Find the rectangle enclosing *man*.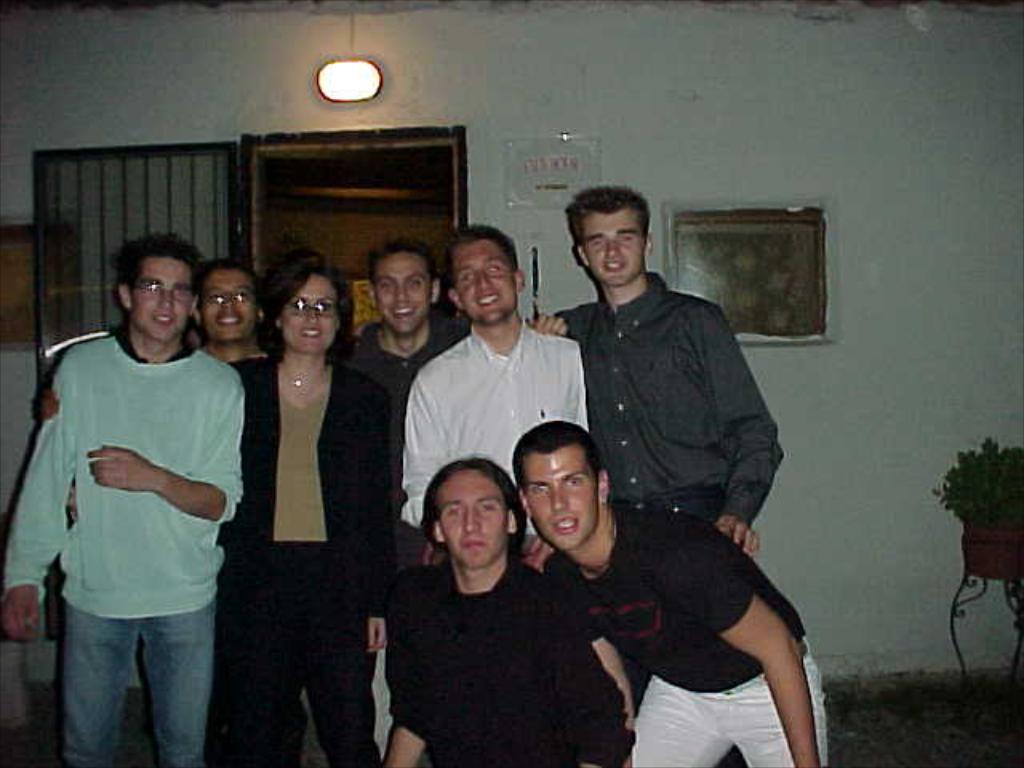
pyautogui.locateOnScreen(27, 211, 256, 767).
